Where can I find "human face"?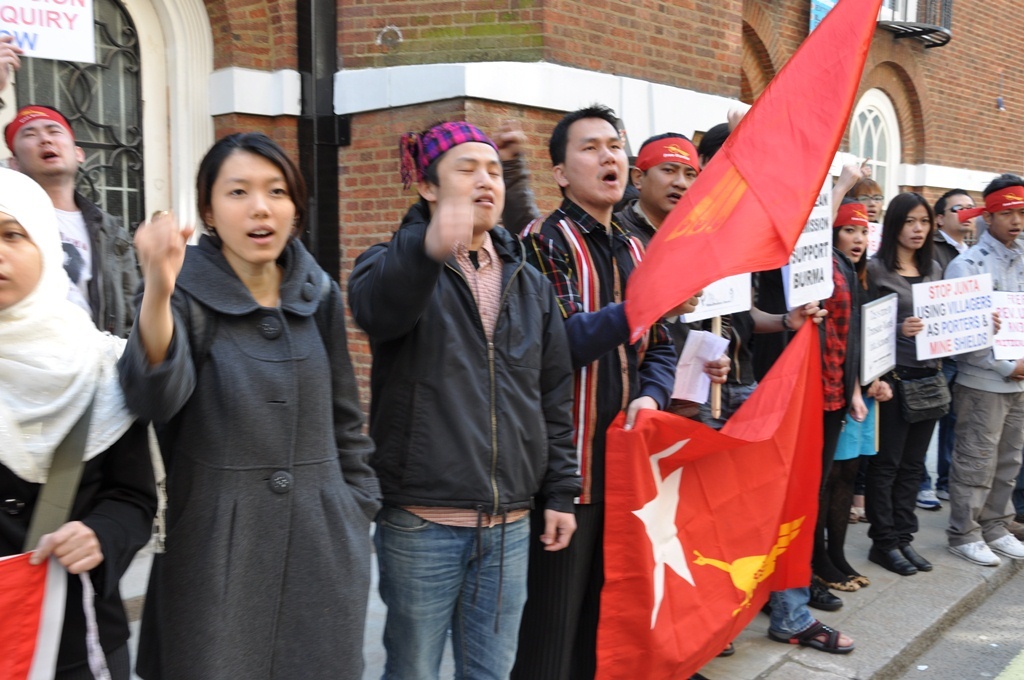
You can find it at {"left": 10, "top": 118, "right": 80, "bottom": 176}.
